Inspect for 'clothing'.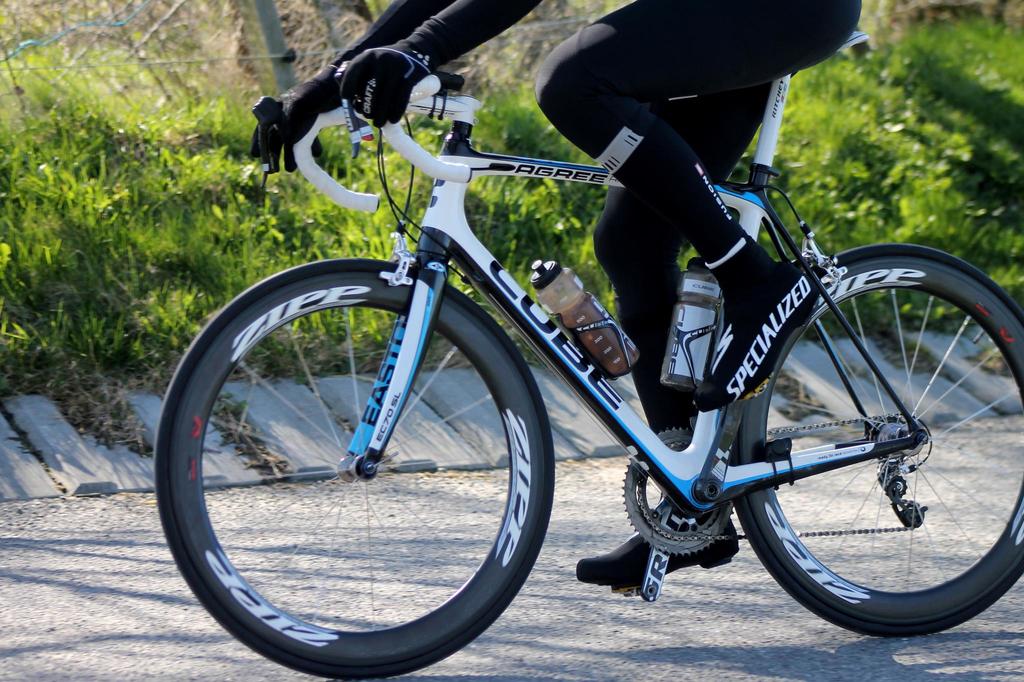
Inspection: {"x1": 253, "y1": 0, "x2": 863, "y2": 432}.
